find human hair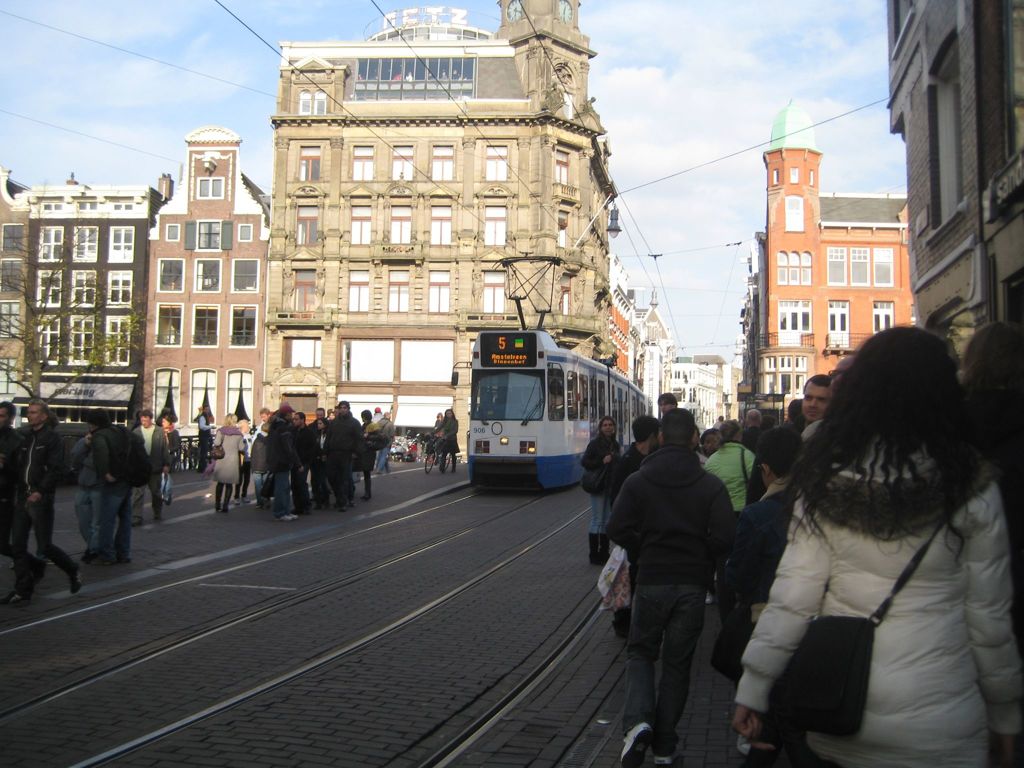
bbox=(223, 409, 238, 426)
